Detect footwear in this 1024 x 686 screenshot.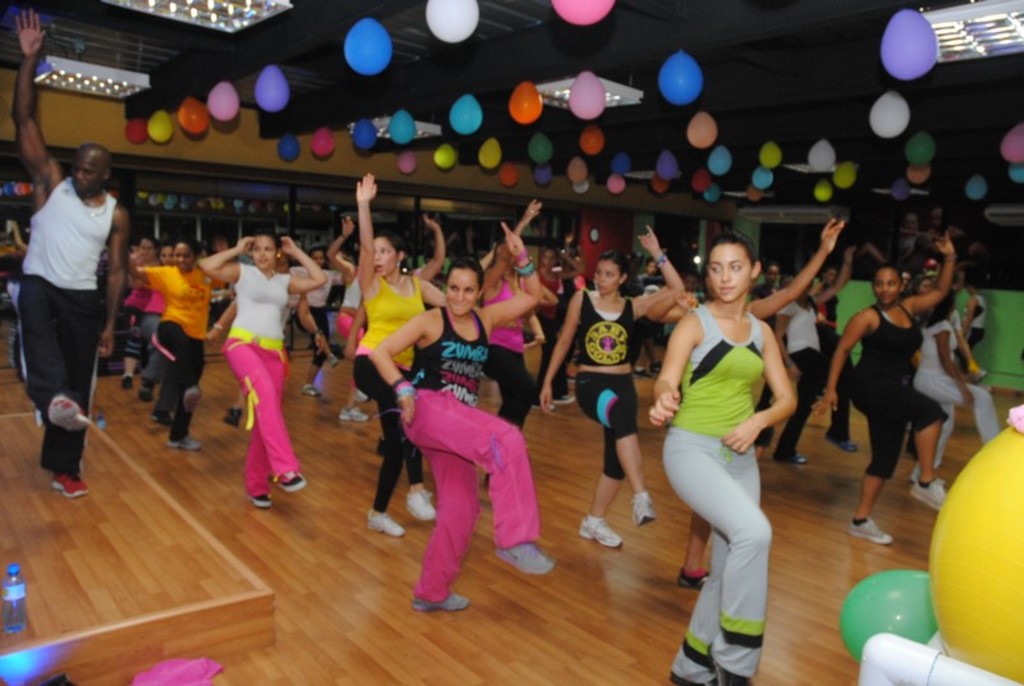
Detection: [338,402,372,424].
